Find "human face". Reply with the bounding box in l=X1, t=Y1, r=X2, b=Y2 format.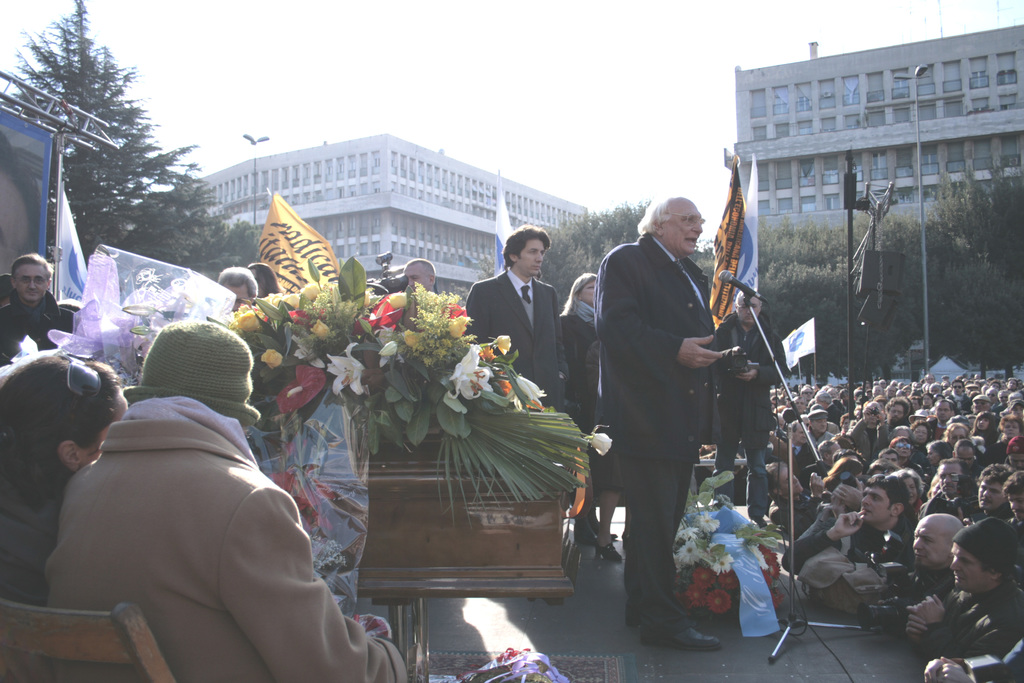
l=950, t=425, r=966, b=447.
